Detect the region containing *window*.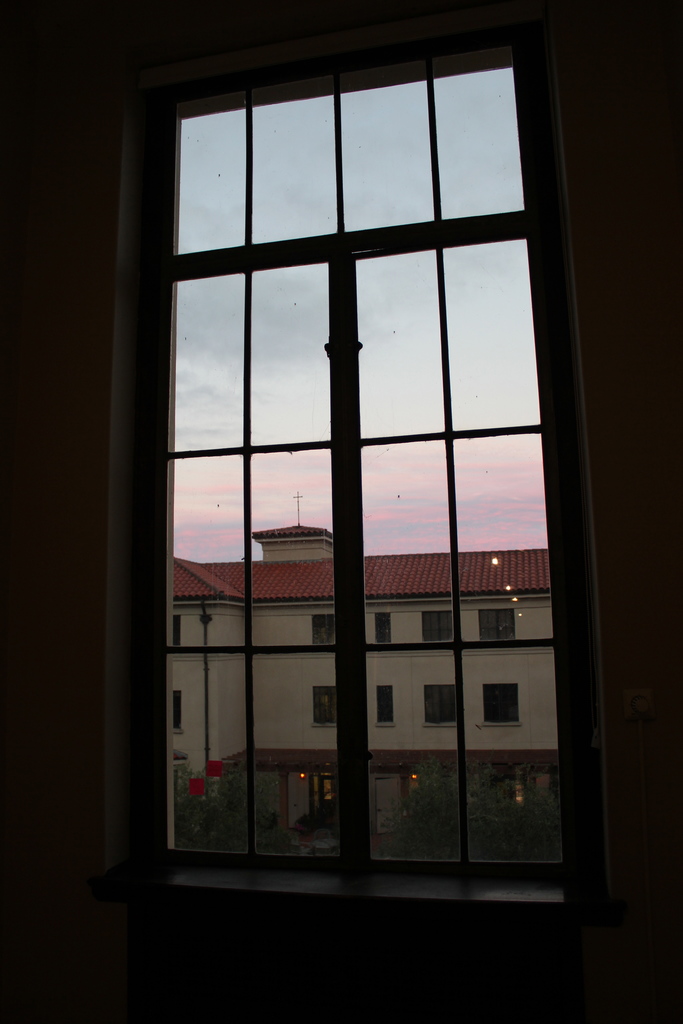
{"left": 310, "top": 615, "right": 336, "bottom": 646}.
